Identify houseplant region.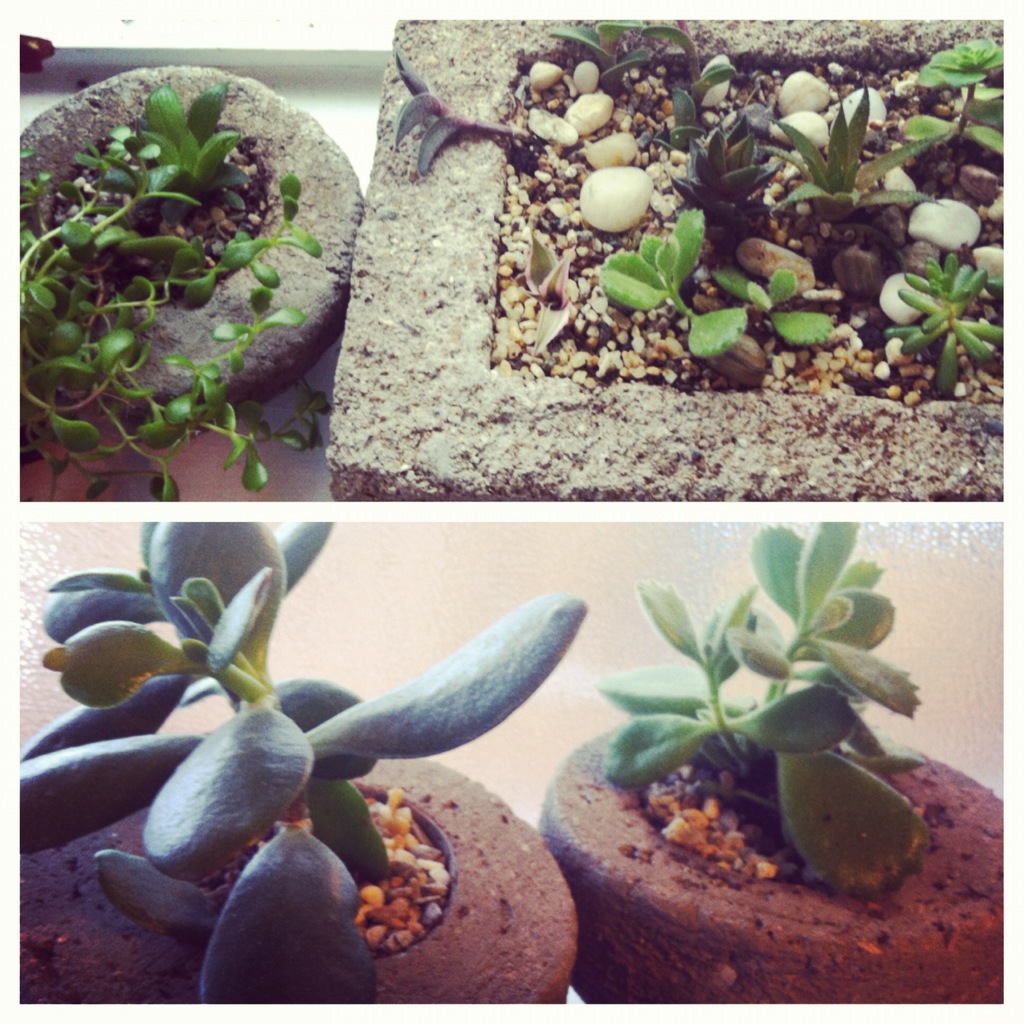
Region: BBox(333, 8, 1005, 497).
